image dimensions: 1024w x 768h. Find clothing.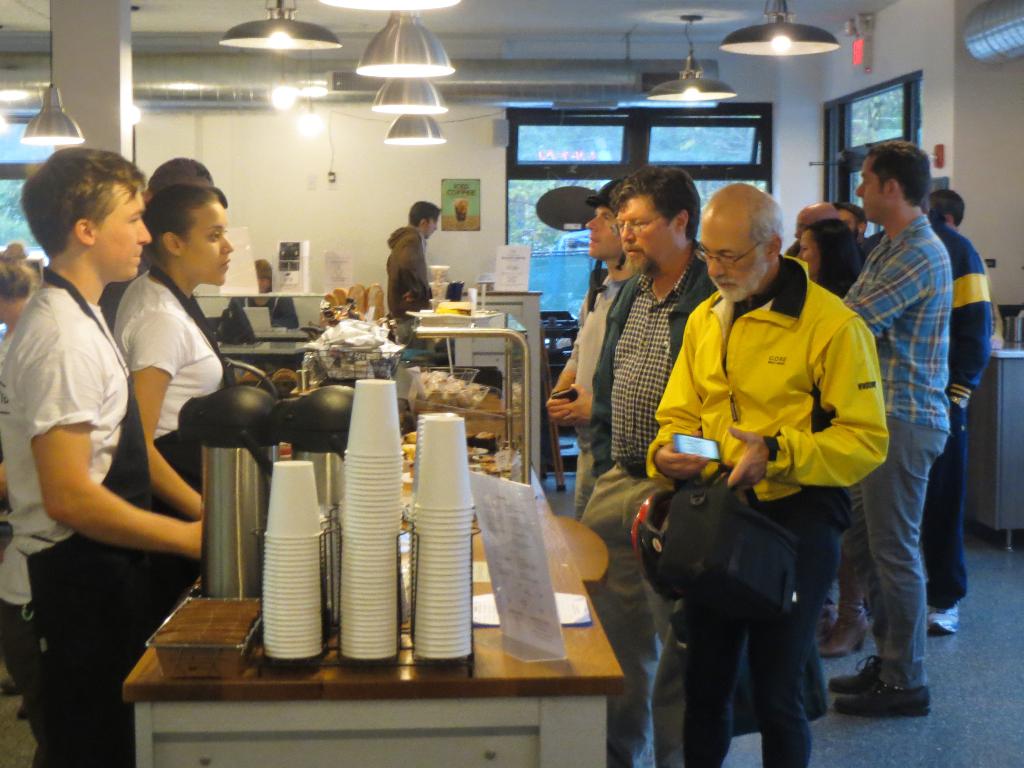
[x1=0, y1=273, x2=150, y2=767].
